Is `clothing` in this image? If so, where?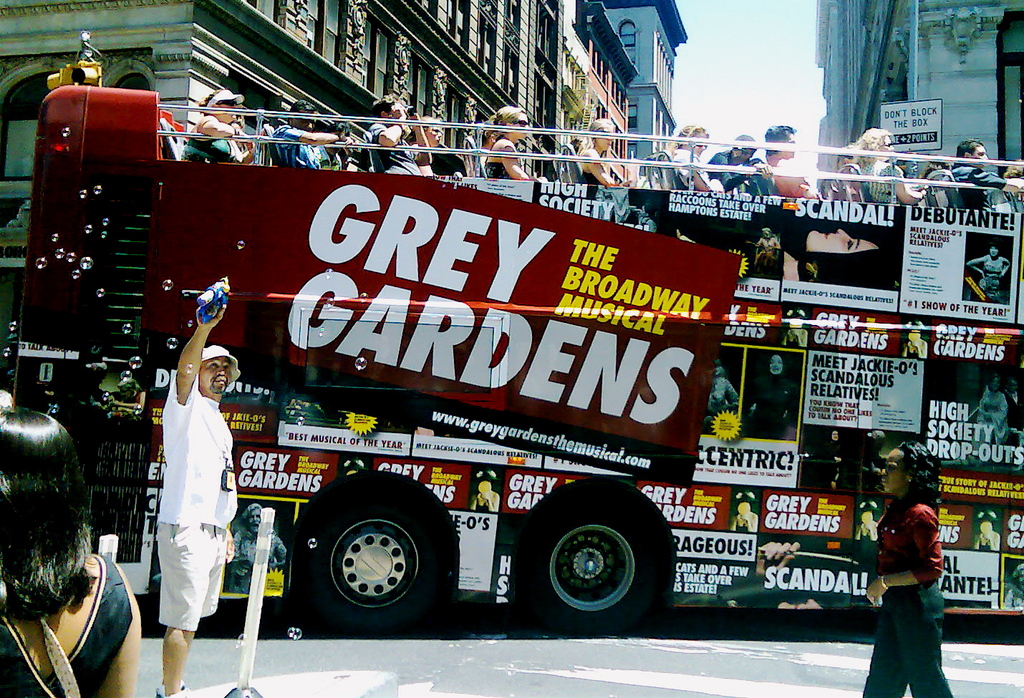
Yes, at [x1=860, y1=495, x2=953, y2=697].
